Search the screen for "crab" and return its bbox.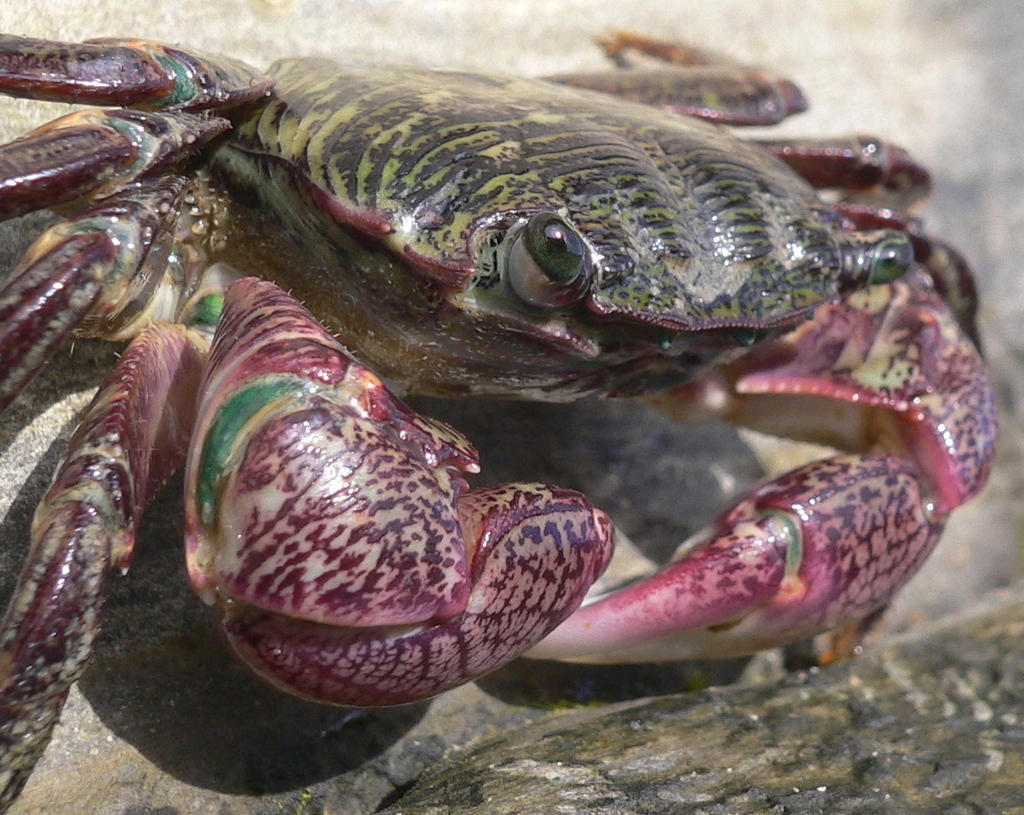
Found: <box>0,25,1012,814</box>.
